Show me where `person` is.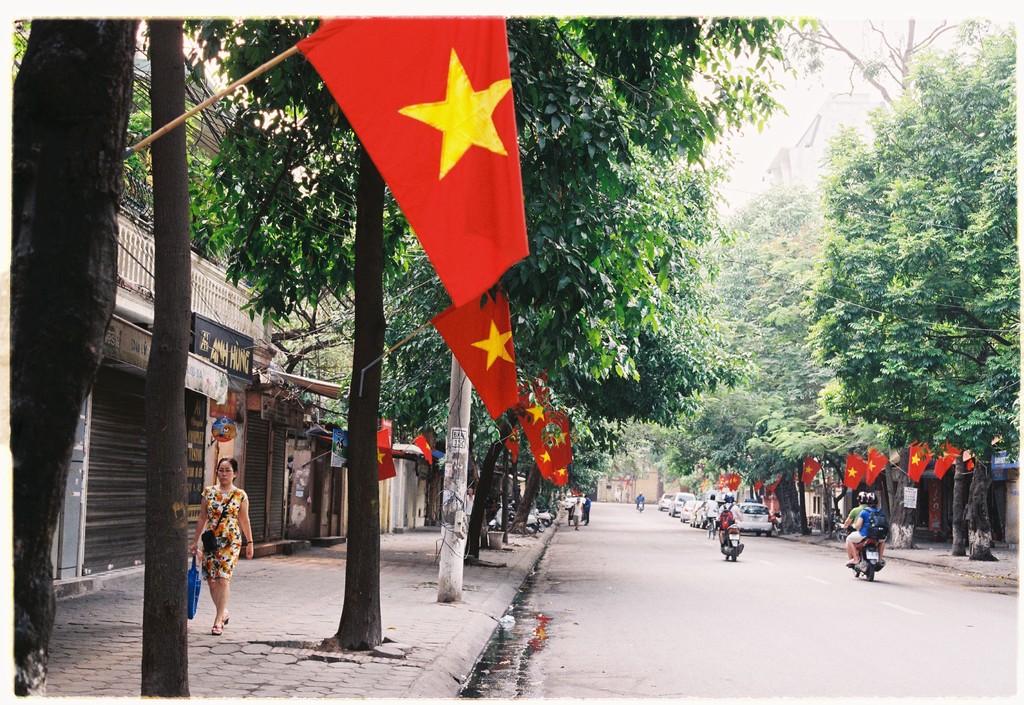
`person` is at left=463, top=485, right=476, bottom=524.
